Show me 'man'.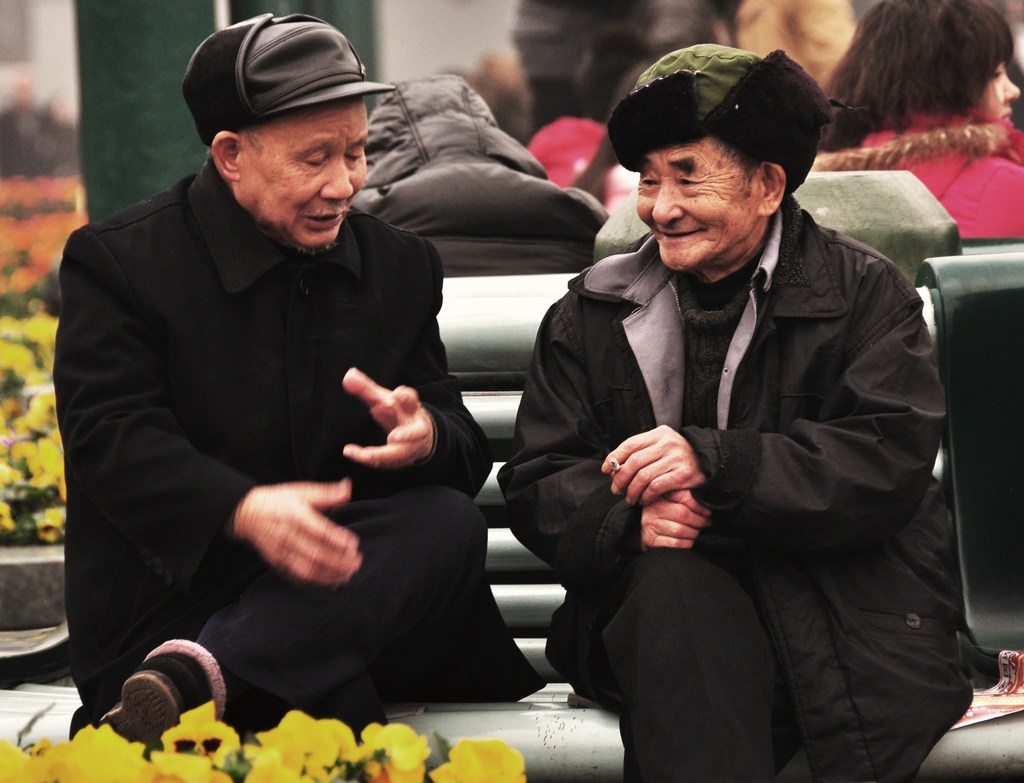
'man' is here: select_region(476, 24, 966, 760).
